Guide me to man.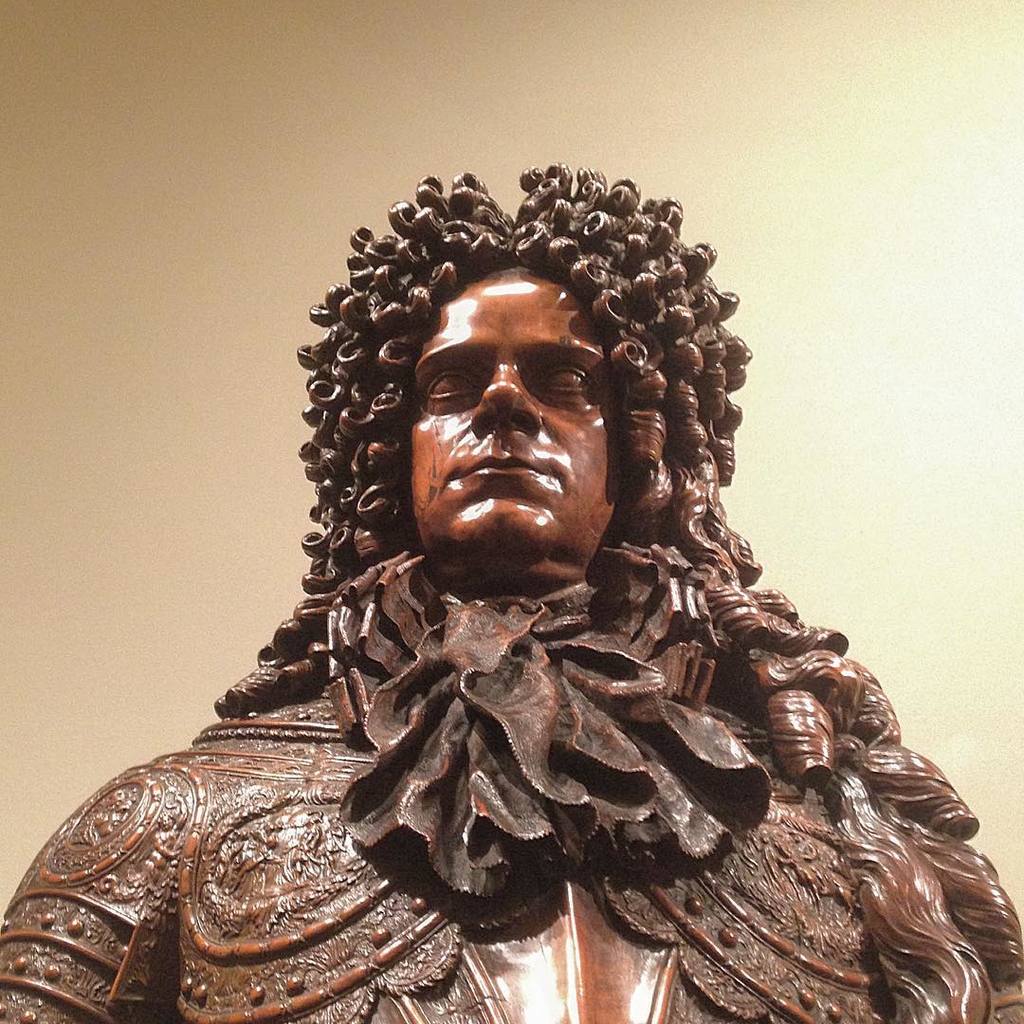
Guidance: {"left": 0, "top": 162, "right": 1023, "bottom": 1023}.
